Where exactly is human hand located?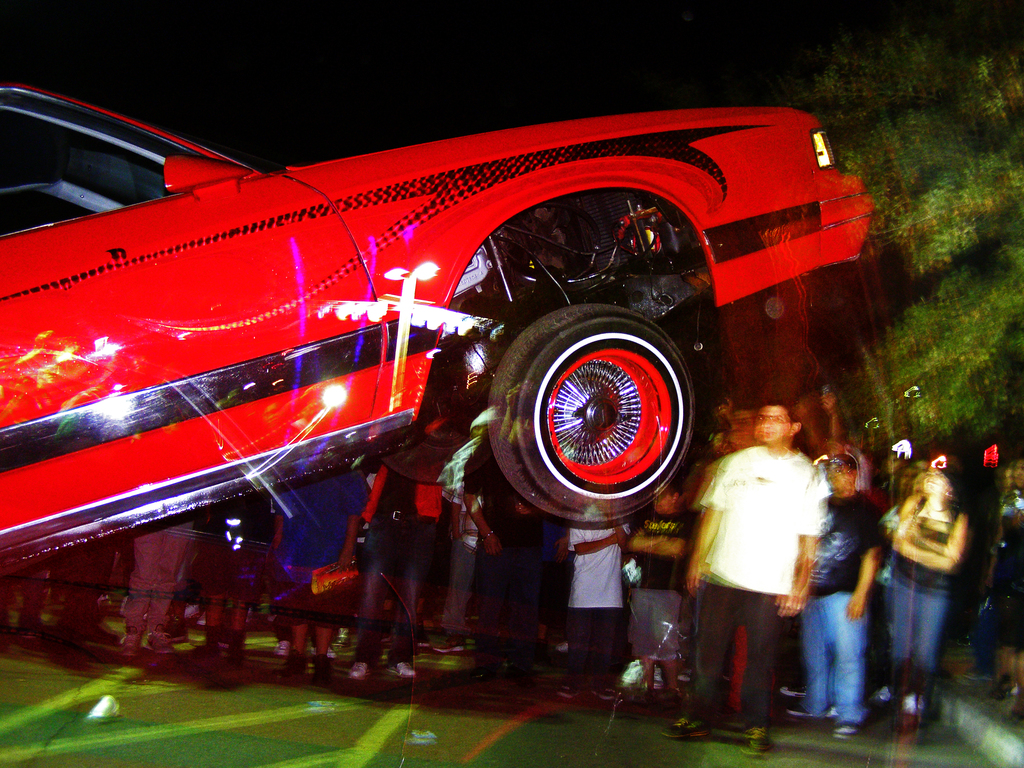
Its bounding box is <box>338,553,354,573</box>.
